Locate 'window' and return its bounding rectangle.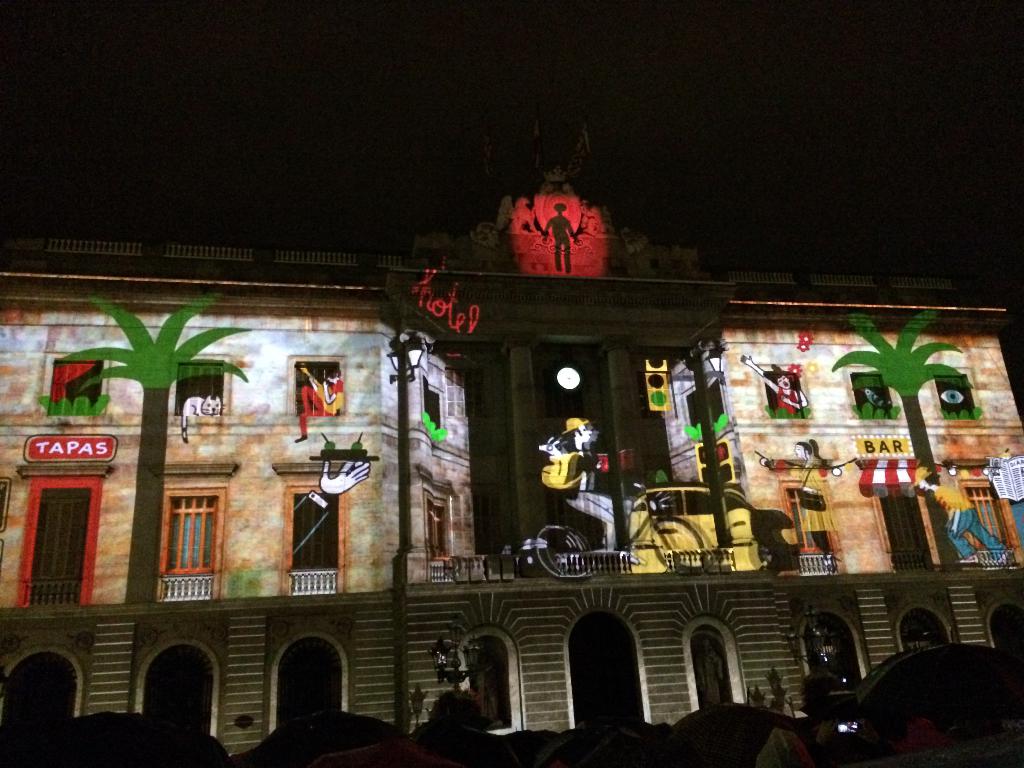
rect(458, 627, 516, 734).
